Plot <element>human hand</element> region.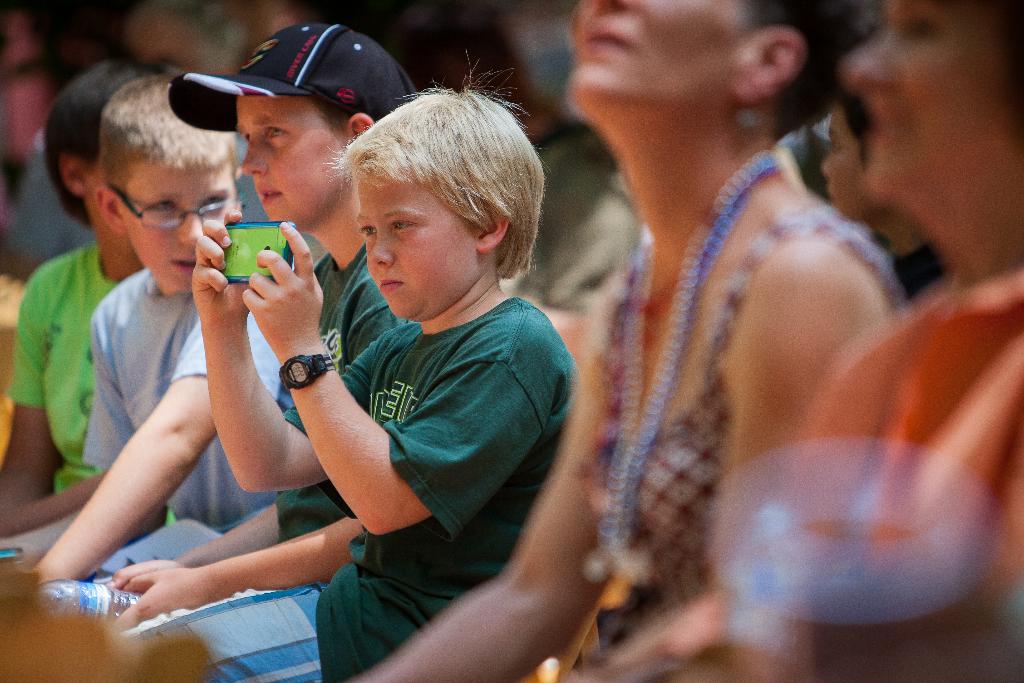
Plotted at select_region(190, 210, 252, 324).
